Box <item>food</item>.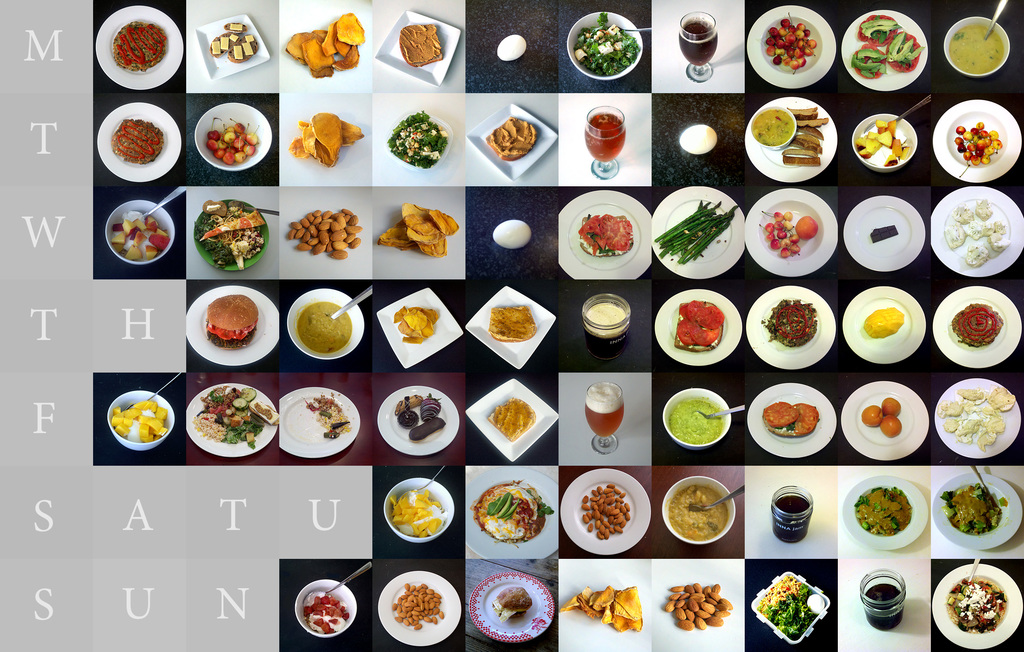
left=193, top=385, right=278, bottom=446.
